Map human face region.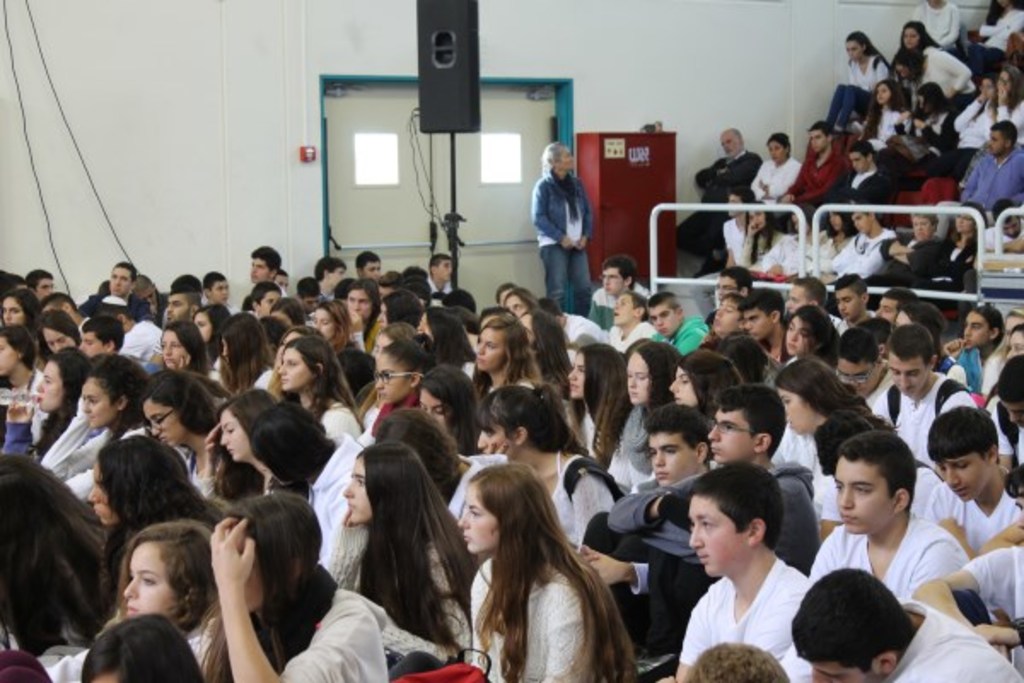
Mapped to <box>553,149,567,171</box>.
